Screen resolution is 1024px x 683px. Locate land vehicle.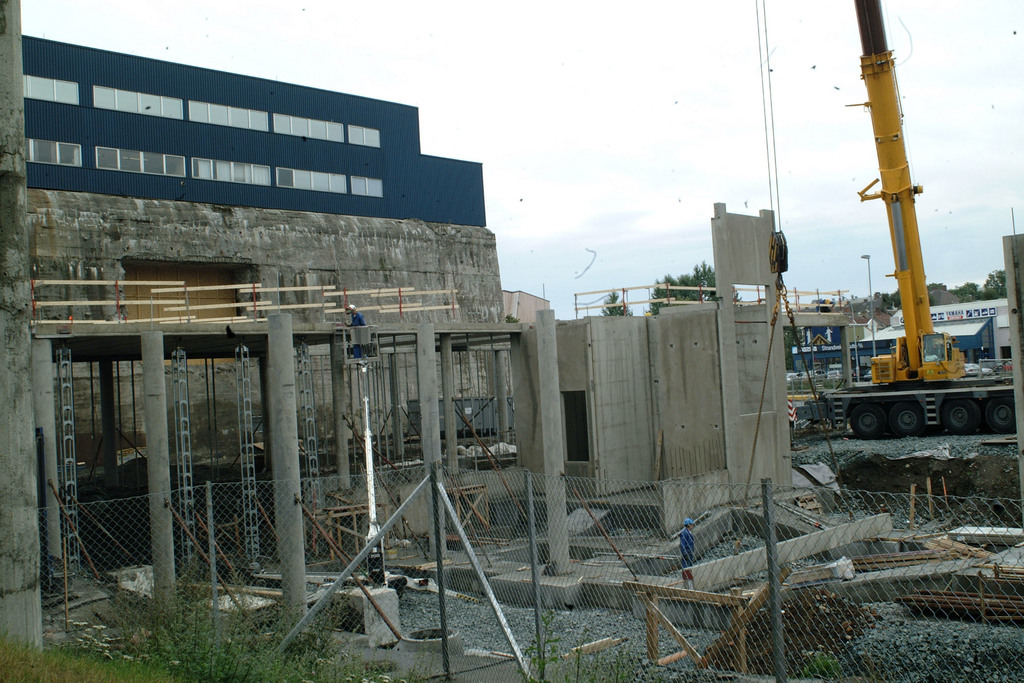
x1=964 y1=364 x2=998 y2=377.
